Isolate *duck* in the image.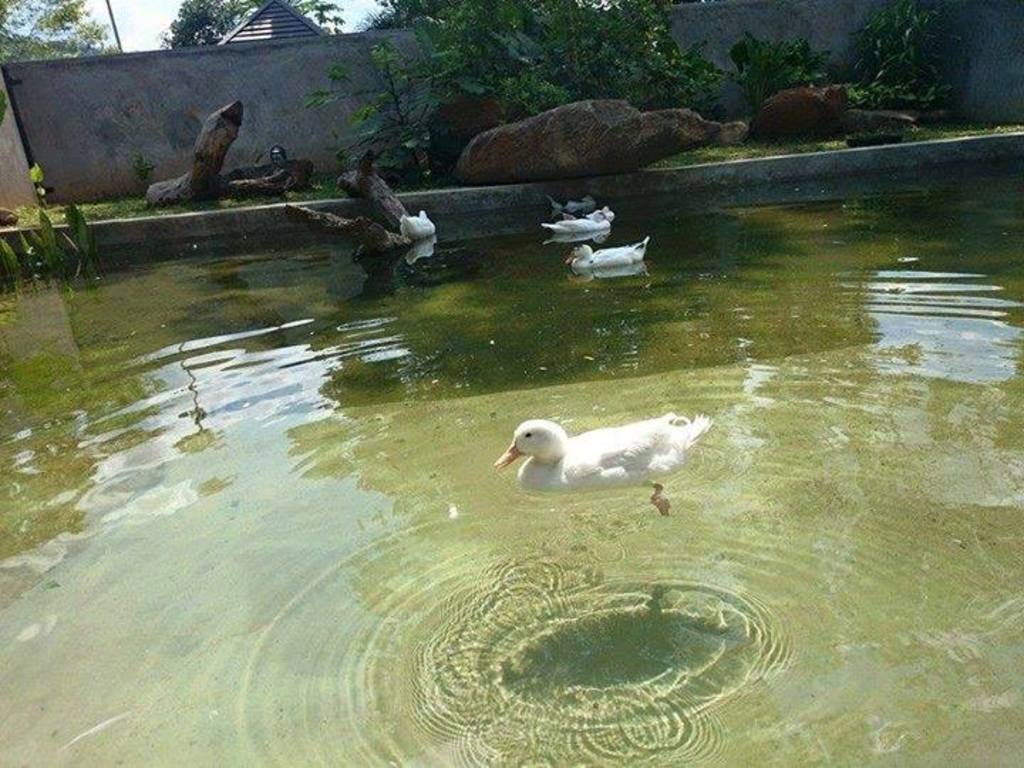
Isolated region: bbox=[563, 238, 658, 283].
